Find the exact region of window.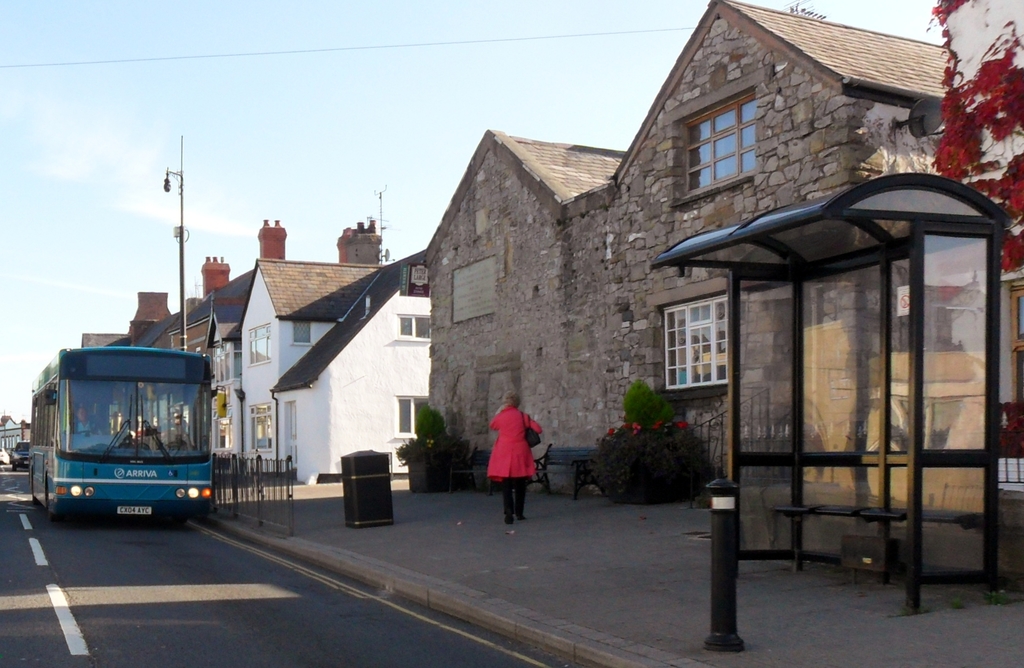
Exact region: crop(453, 257, 497, 323).
